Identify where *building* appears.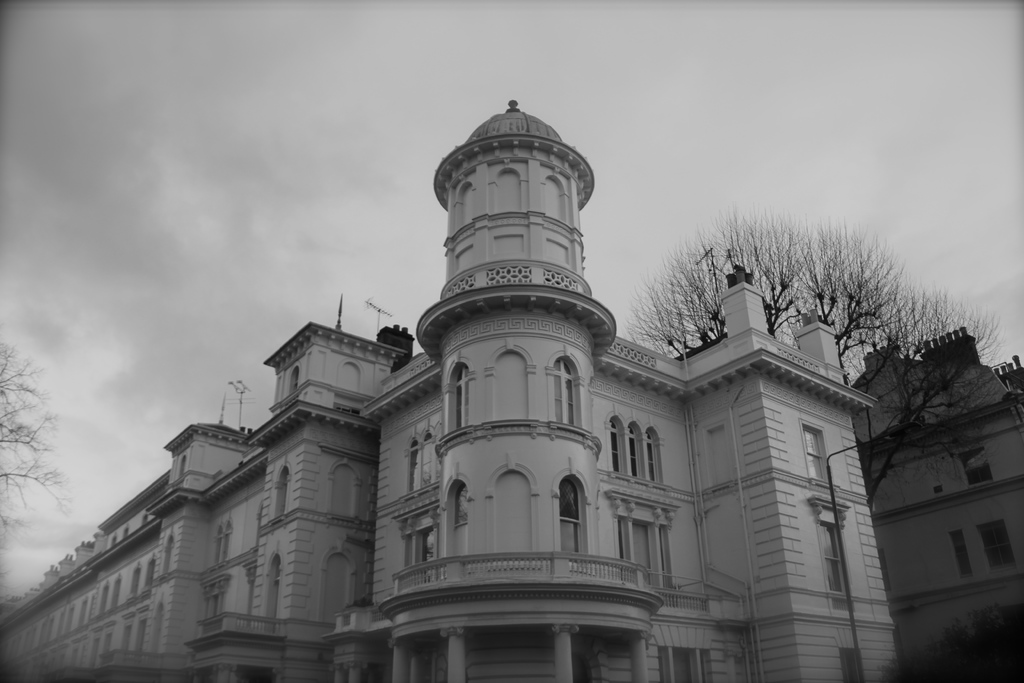
Appears at locate(0, 99, 896, 682).
